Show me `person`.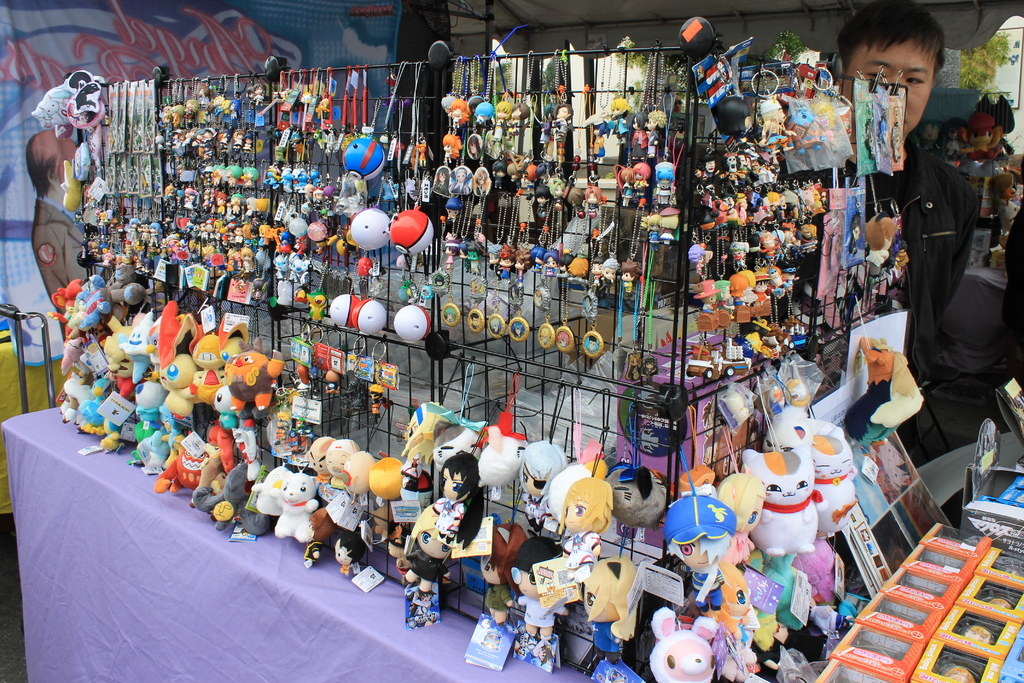
`person` is here: [left=687, top=245, right=705, bottom=275].
